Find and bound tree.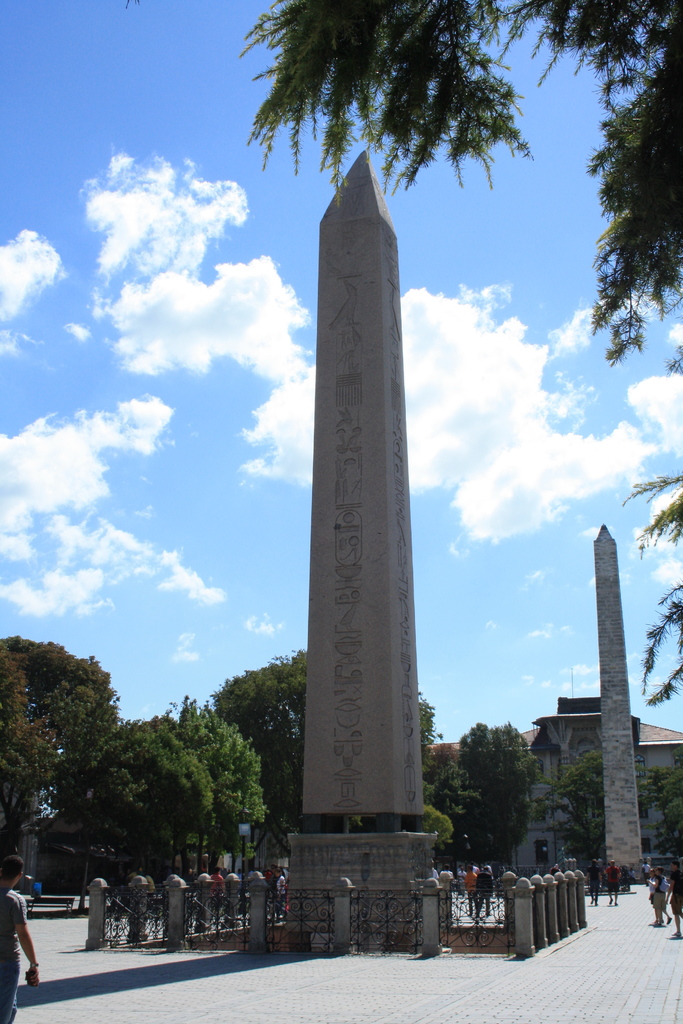
Bound: box(0, 637, 124, 891).
